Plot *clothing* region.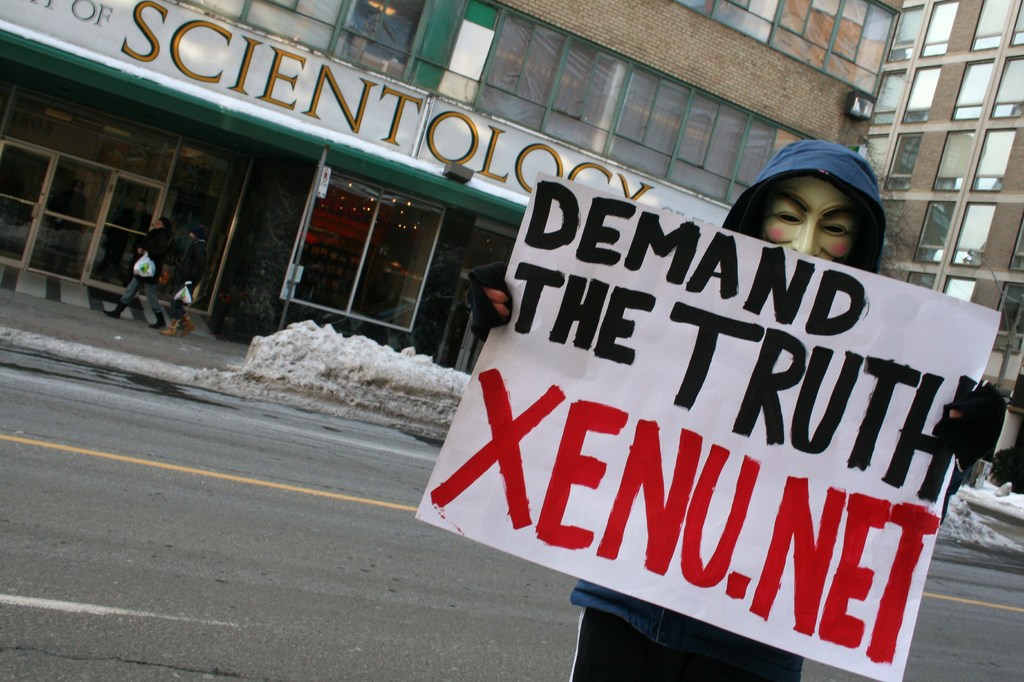
Plotted at region(458, 134, 998, 681).
